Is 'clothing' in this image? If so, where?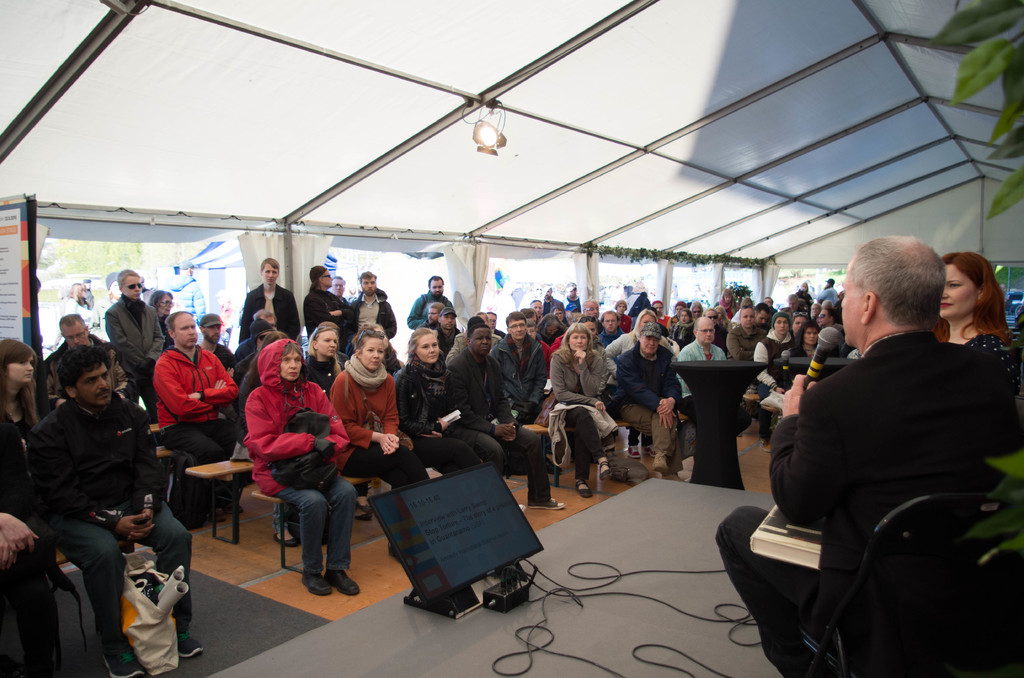
Yes, at [left=106, top=297, right=161, bottom=424].
